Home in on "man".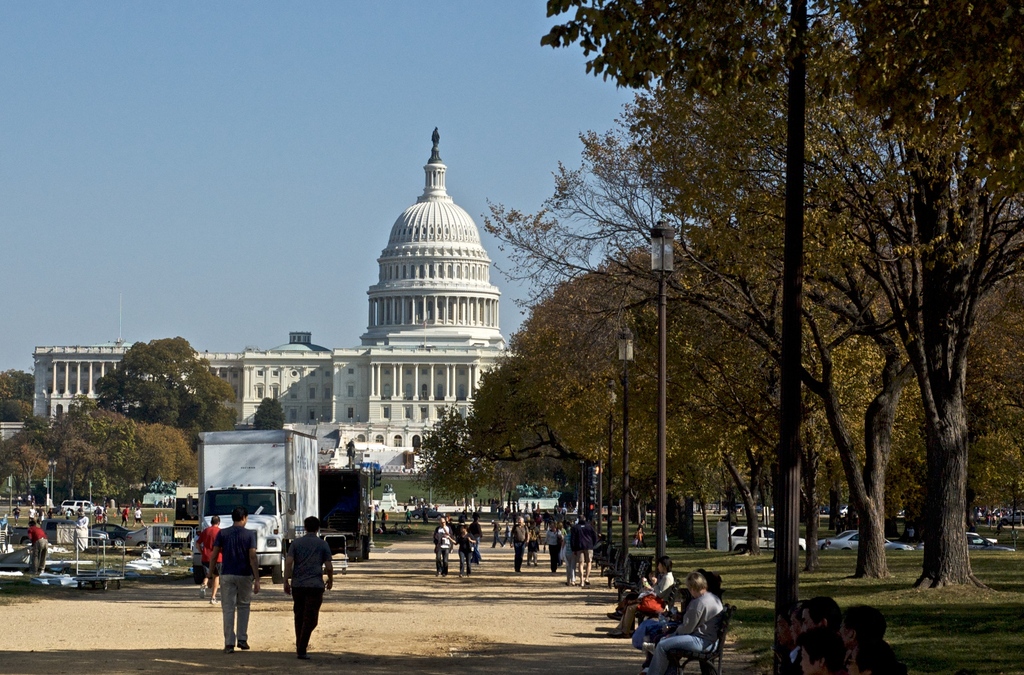
Homed in at (22, 508, 33, 525).
